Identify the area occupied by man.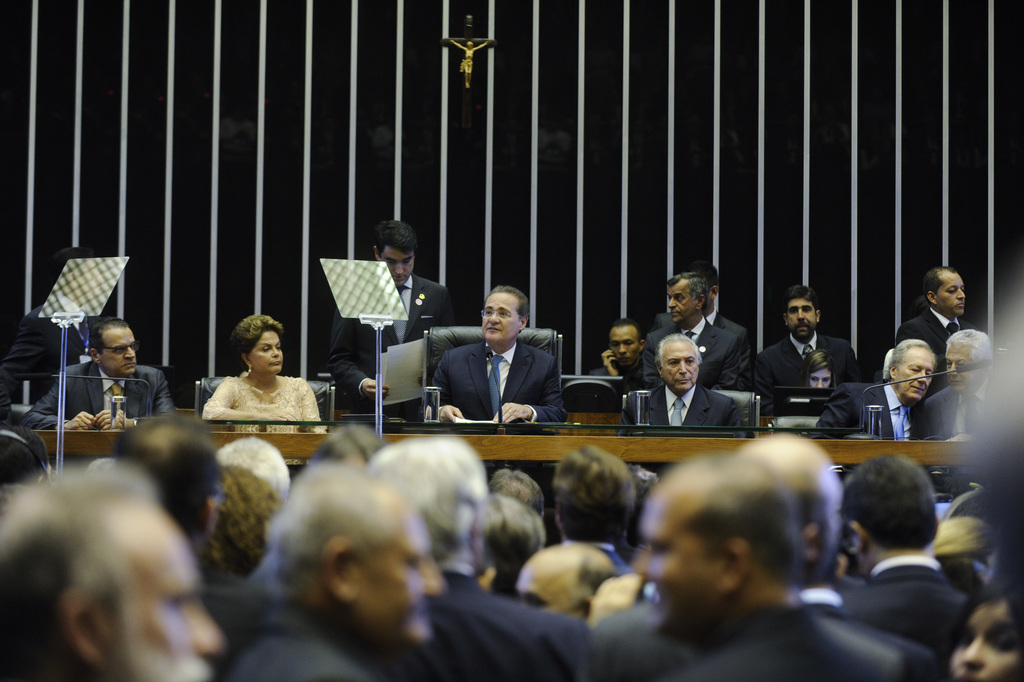
Area: [left=881, top=260, right=989, bottom=398].
